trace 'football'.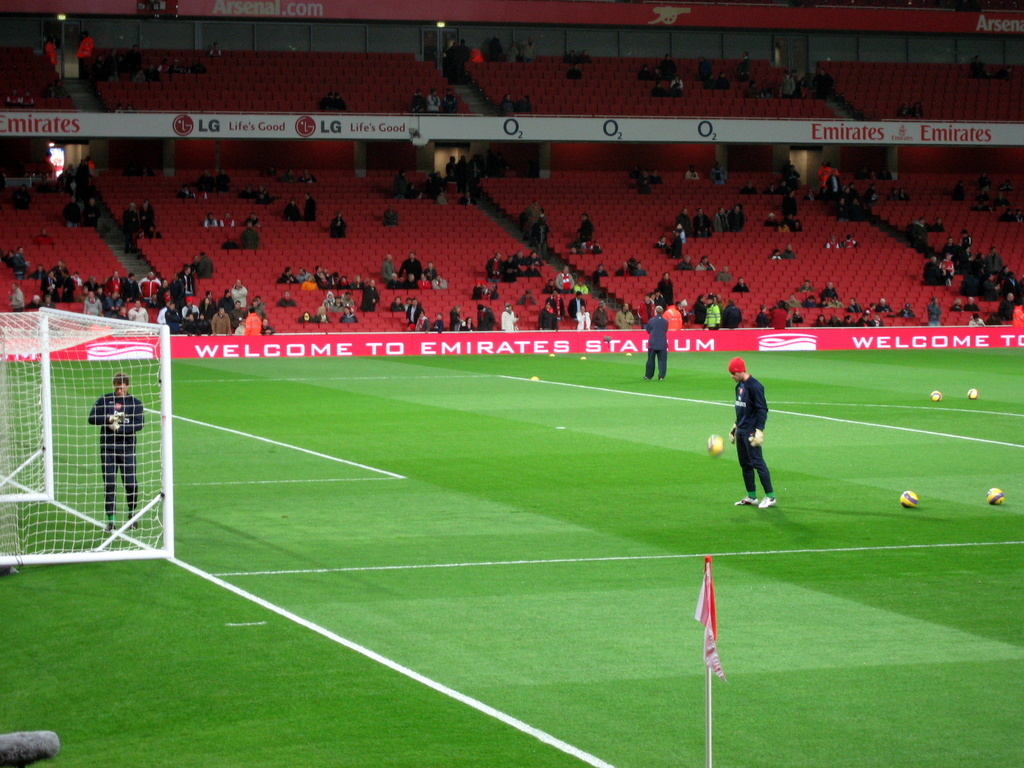
Traced to bbox=(706, 435, 723, 451).
